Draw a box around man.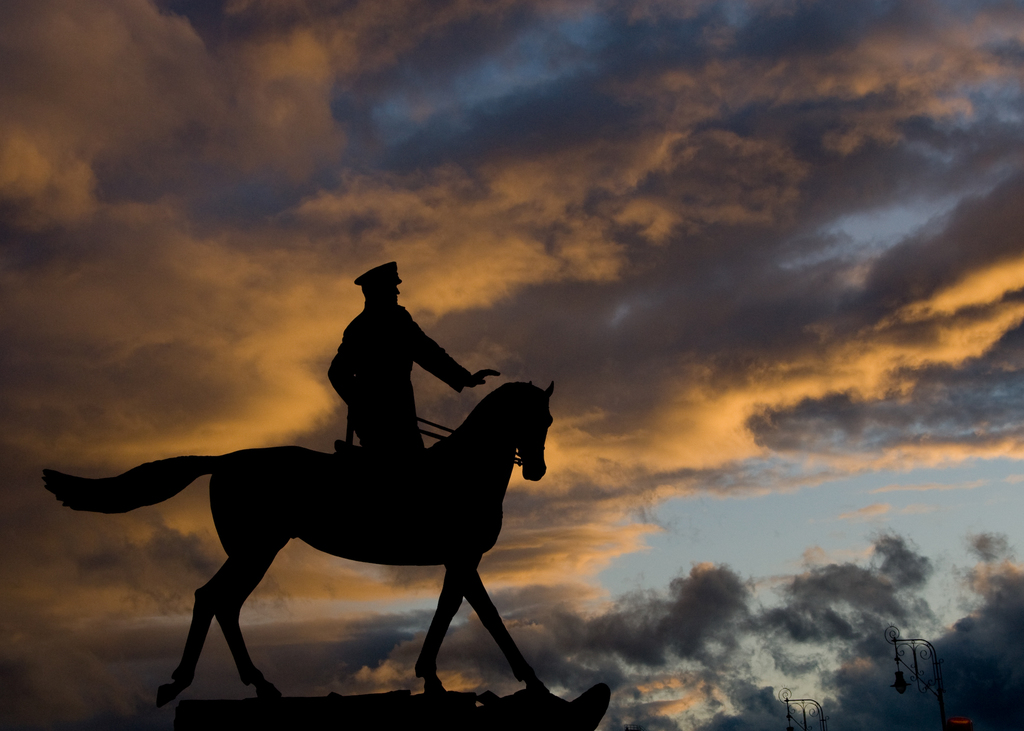
l=307, t=265, r=472, b=464.
